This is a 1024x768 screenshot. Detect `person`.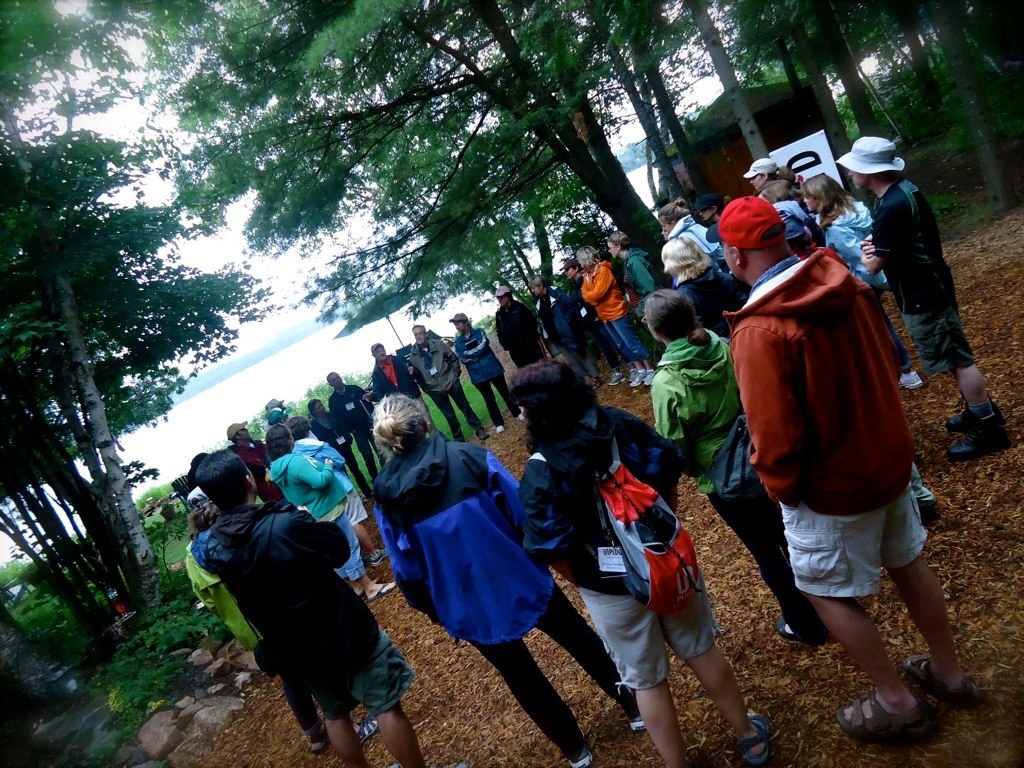
[647,200,735,311].
